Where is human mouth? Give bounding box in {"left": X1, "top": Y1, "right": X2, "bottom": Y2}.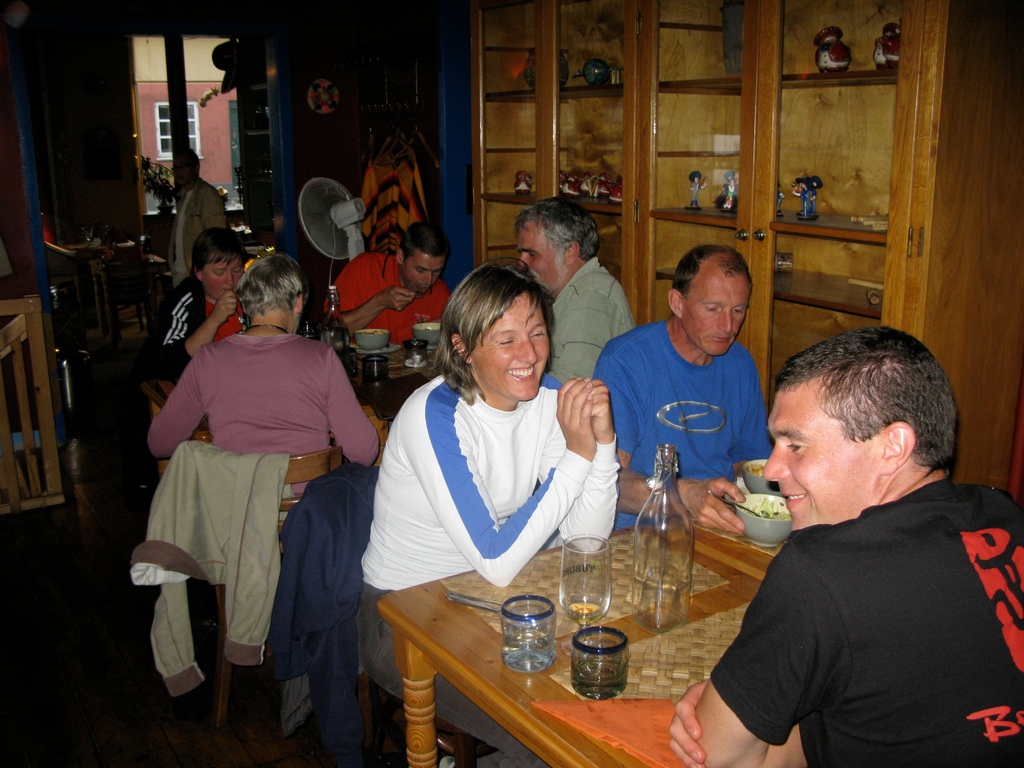
{"left": 416, "top": 287, "right": 426, "bottom": 296}.
